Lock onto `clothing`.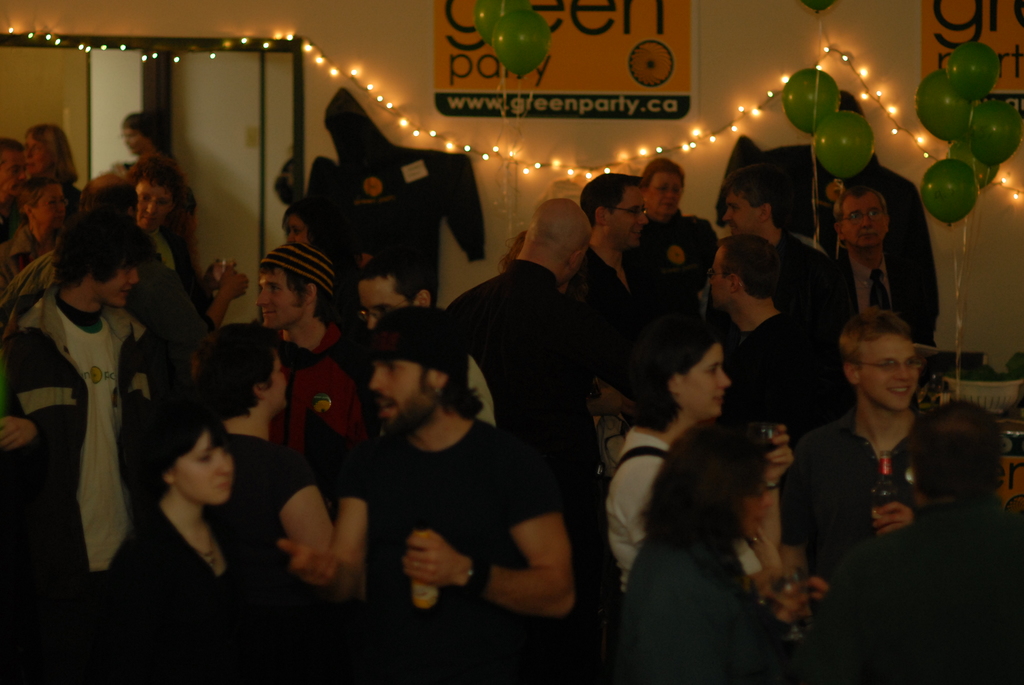
Locked: 269, 328, 387, 548.
